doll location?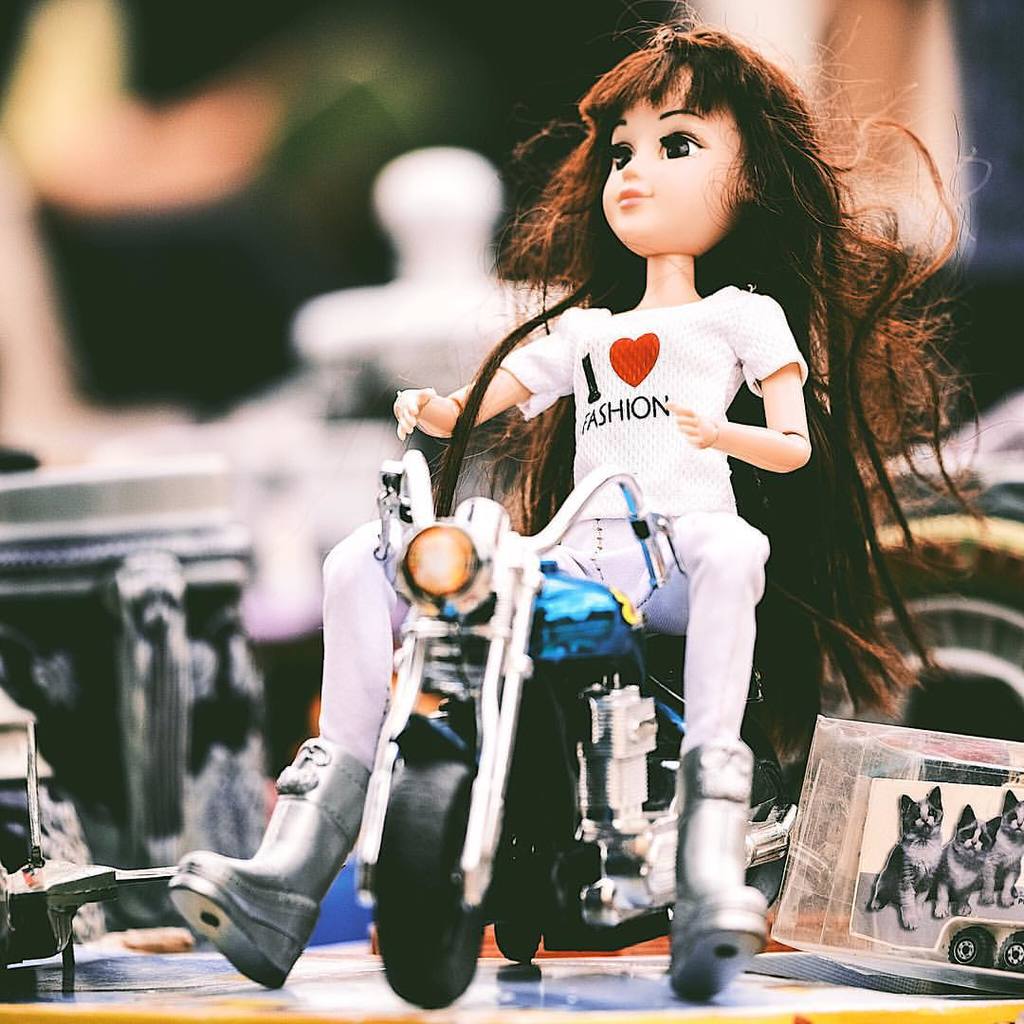
(x1=218, y1=80, x2=866, y2=1000)
